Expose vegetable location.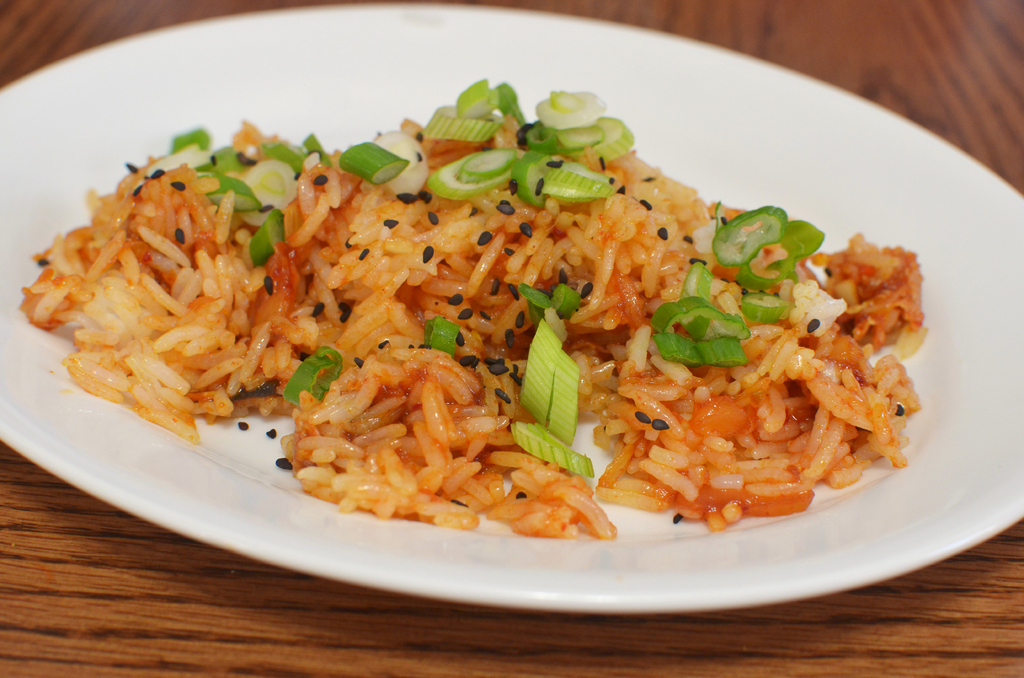
Exposed at 197:141:253:175.
